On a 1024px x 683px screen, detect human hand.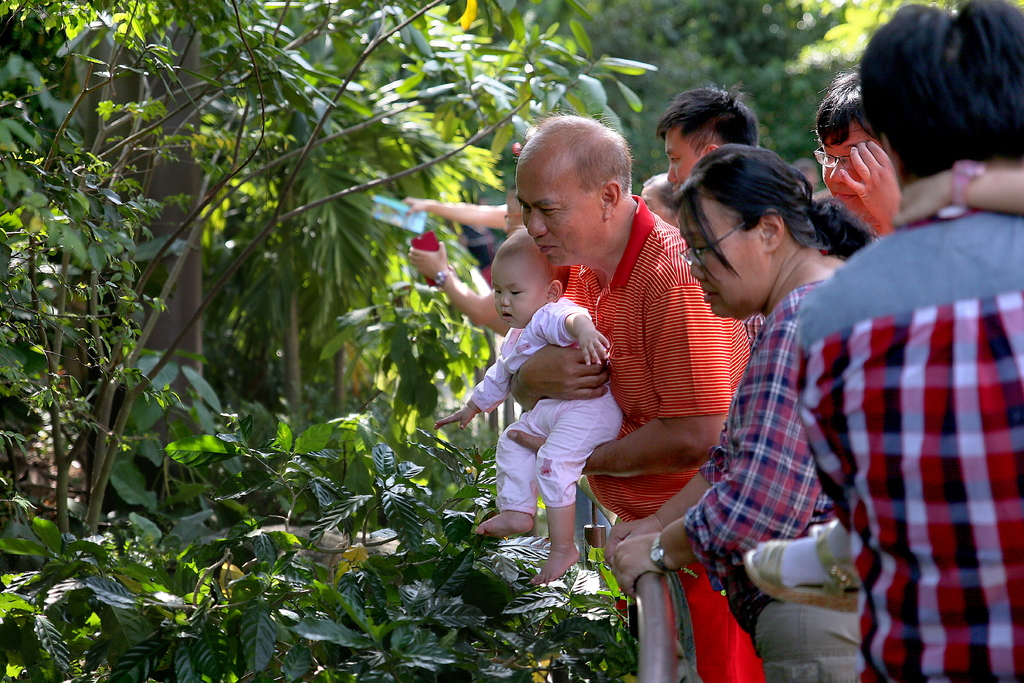
<box>431,406,479,432</box>.
